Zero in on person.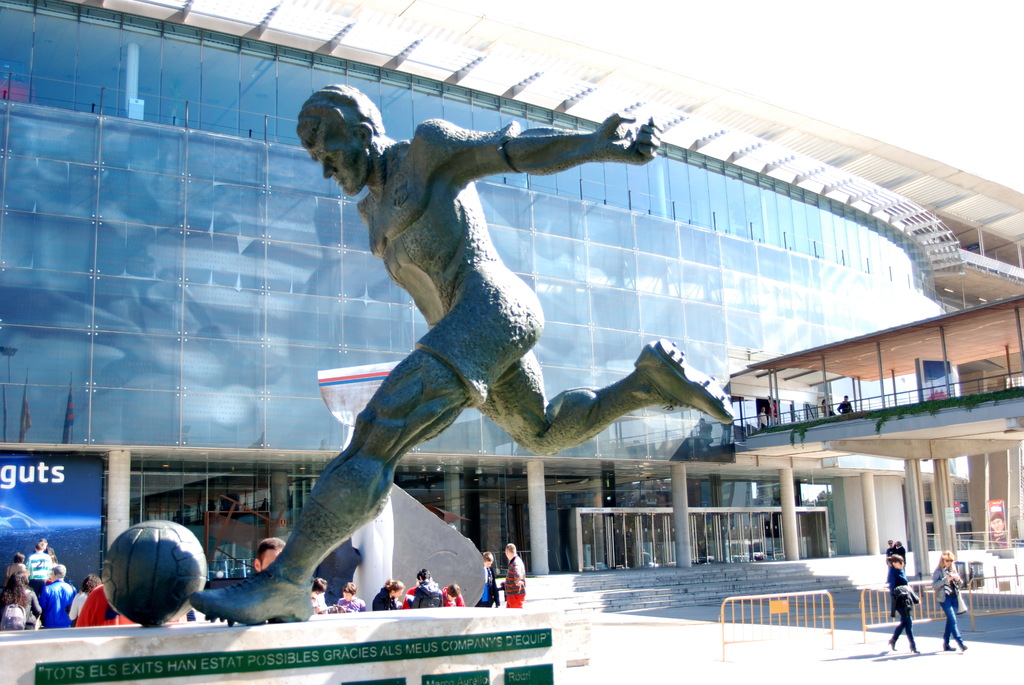
Zeroed in: (308, 576, 329, 619).
